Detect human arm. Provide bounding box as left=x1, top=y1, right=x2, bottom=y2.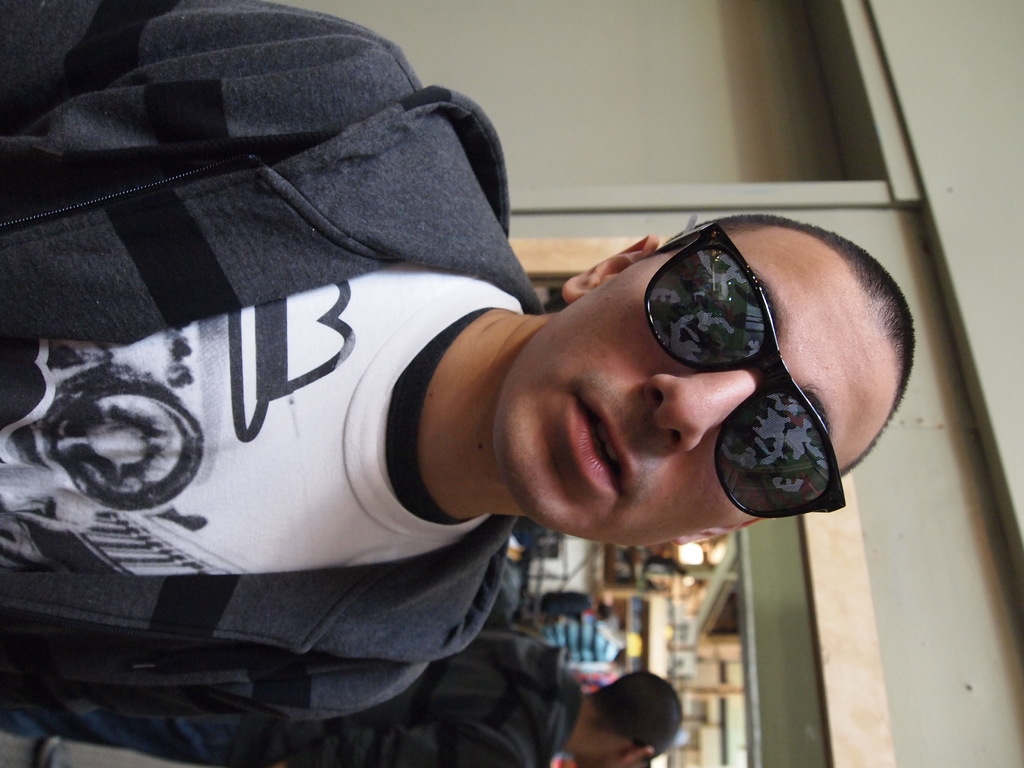
left=226, top=733, right=516, bottom=760.
